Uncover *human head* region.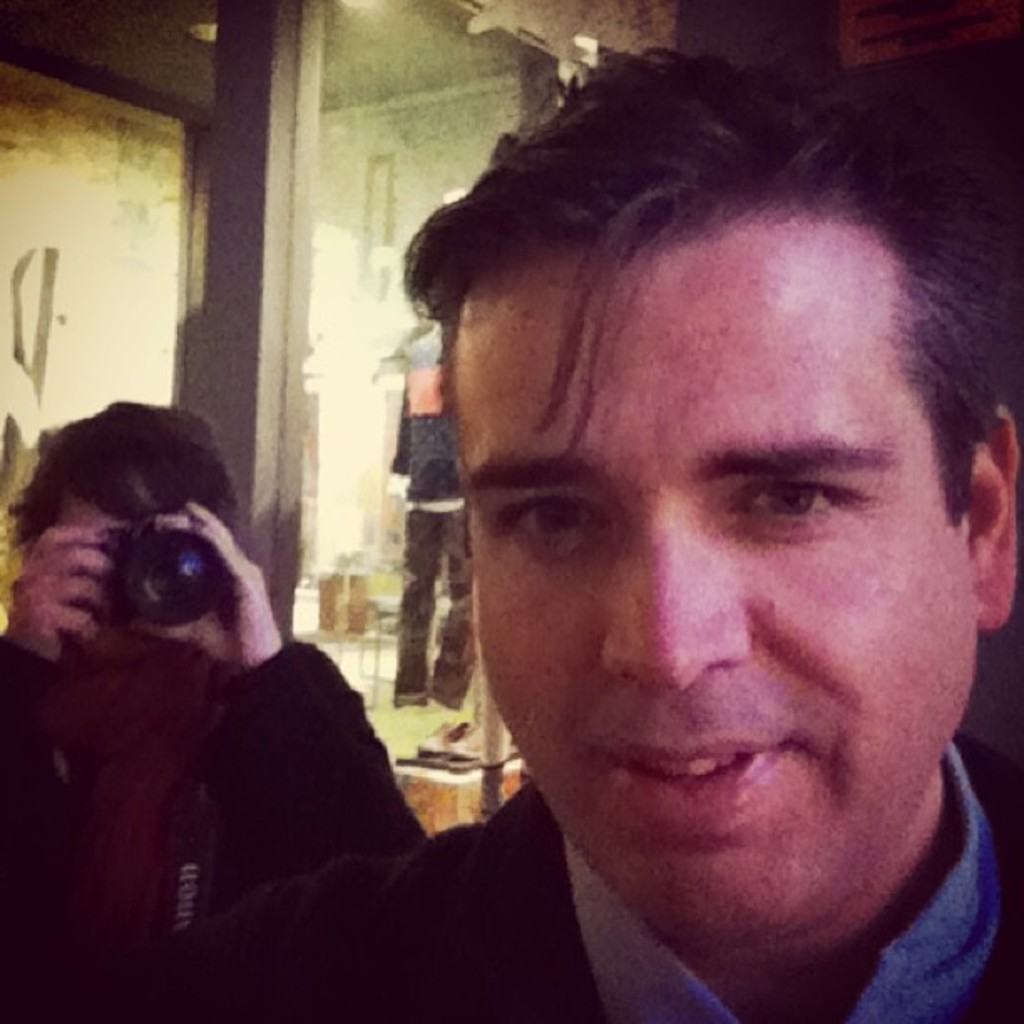
Uncovered: [8,402,239,651].
